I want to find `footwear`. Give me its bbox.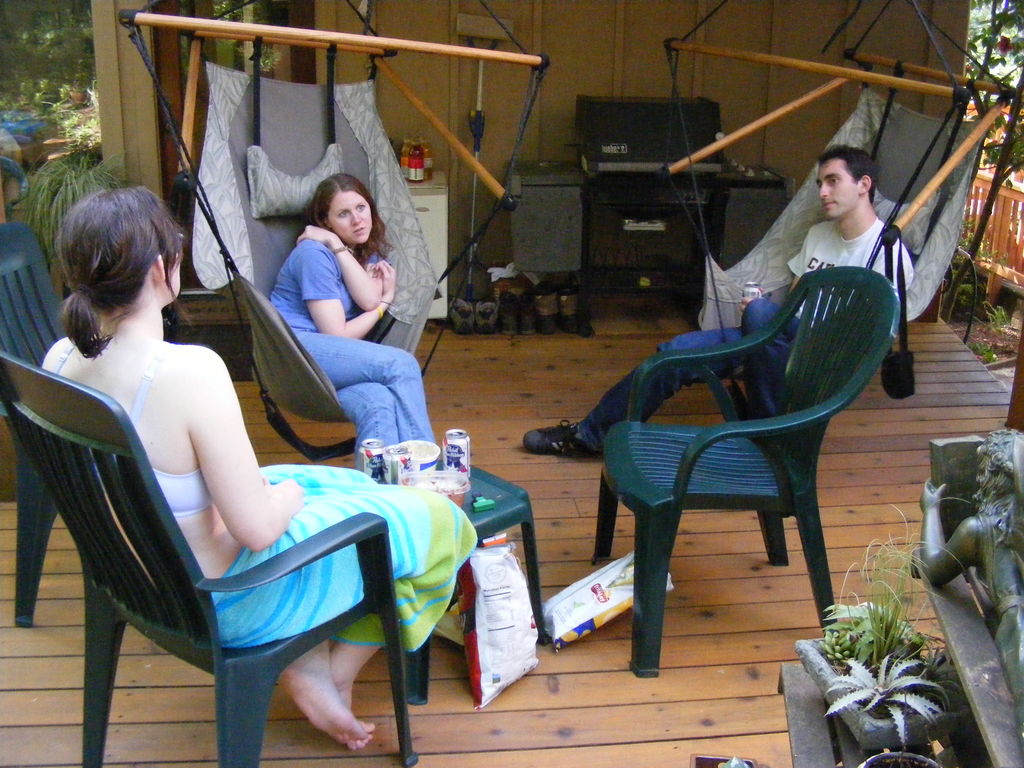
446, 281, 580, 335.
